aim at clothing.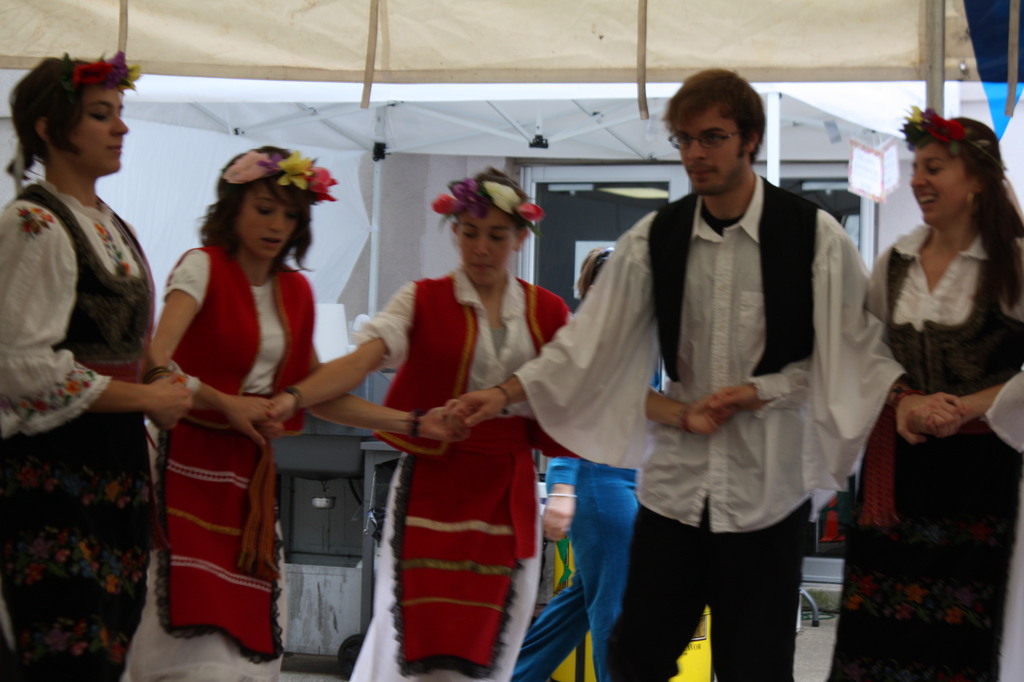
Aimed at <box>823,223,1023,681</box>.
